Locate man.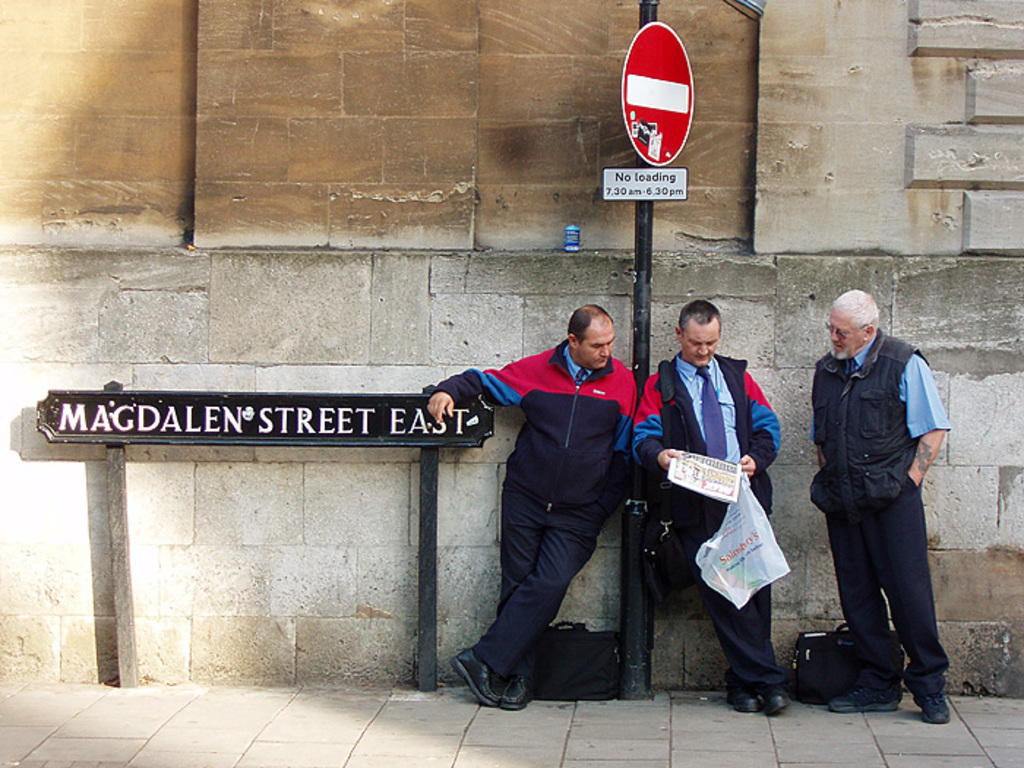
Bounding box: crop(797, 291, 964, 726).
